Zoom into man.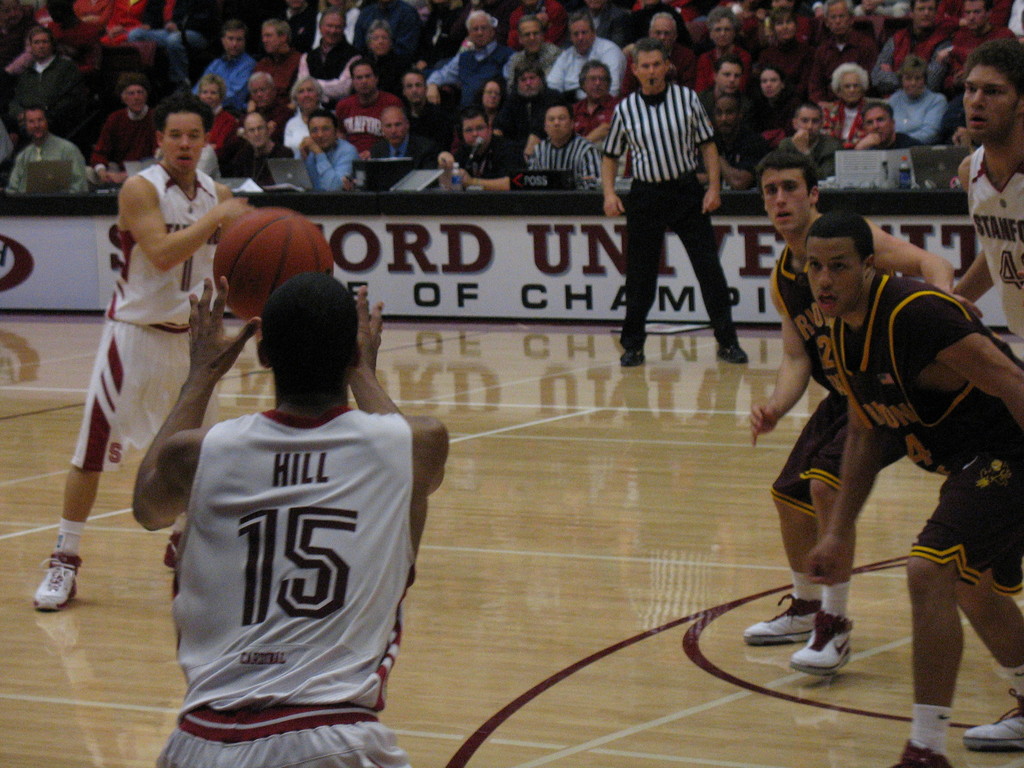
Zoom target: left=129, top=270, right=456, bottom=767.
